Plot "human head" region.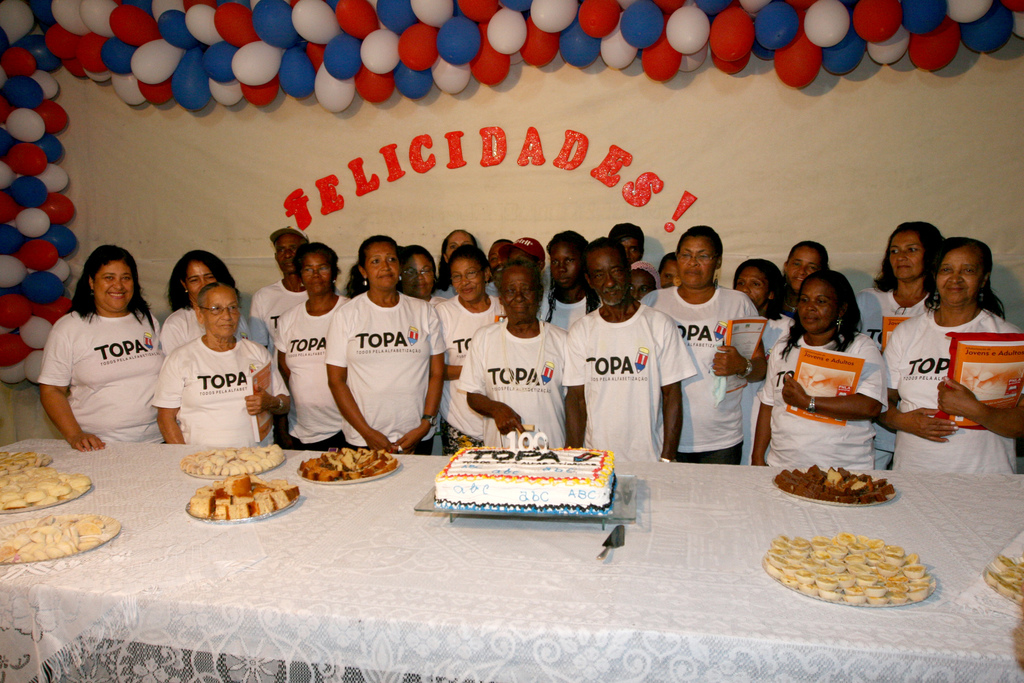
Plotted at (885,224,939,281).
